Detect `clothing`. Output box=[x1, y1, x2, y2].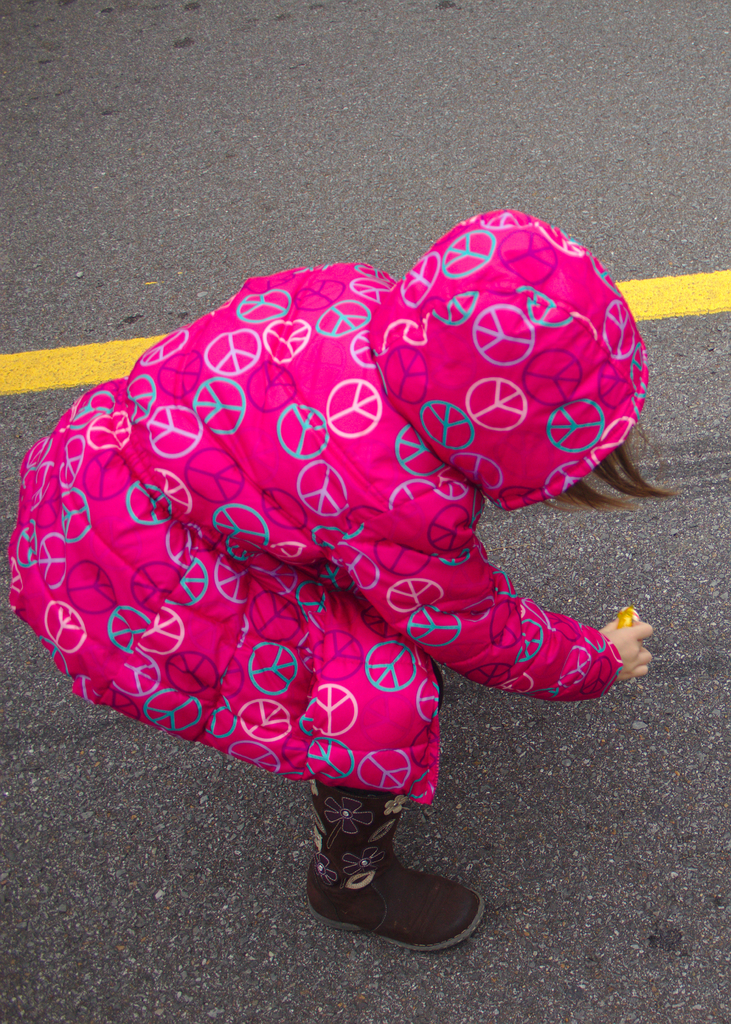
box=[9, 246, 618, 840].
